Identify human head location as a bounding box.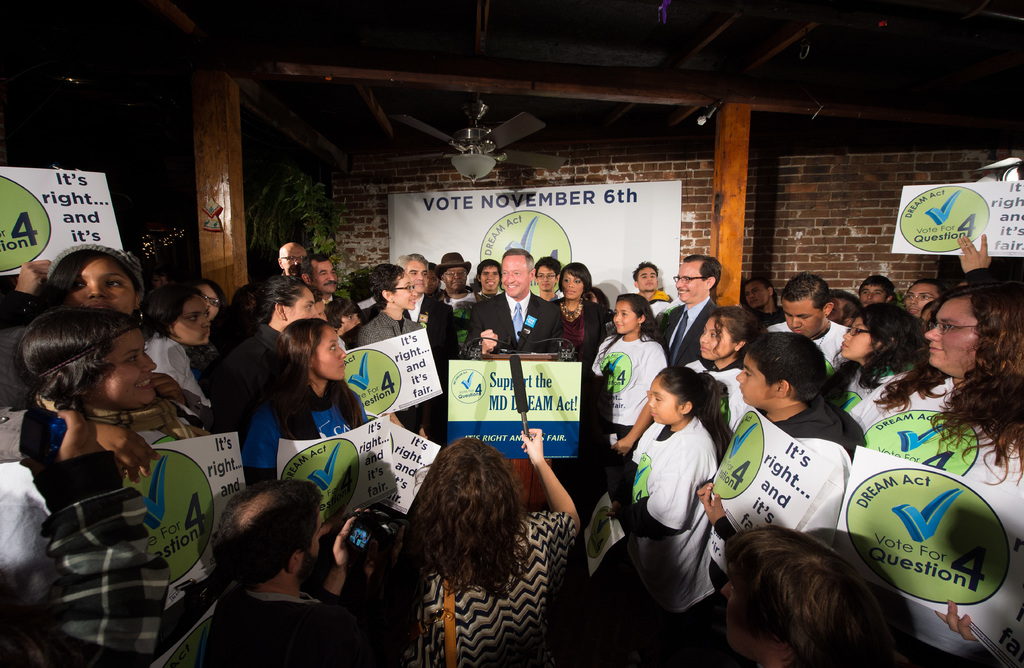
{"left": 557, "top": 259, "right": 591, "bottom": 304}.
